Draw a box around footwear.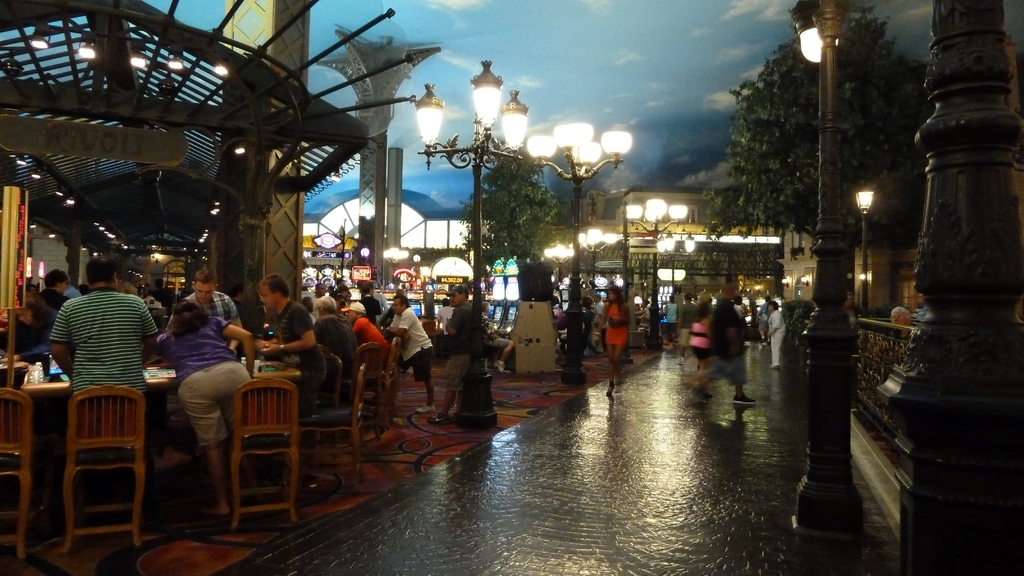
region(492, 357, 502, 371).
